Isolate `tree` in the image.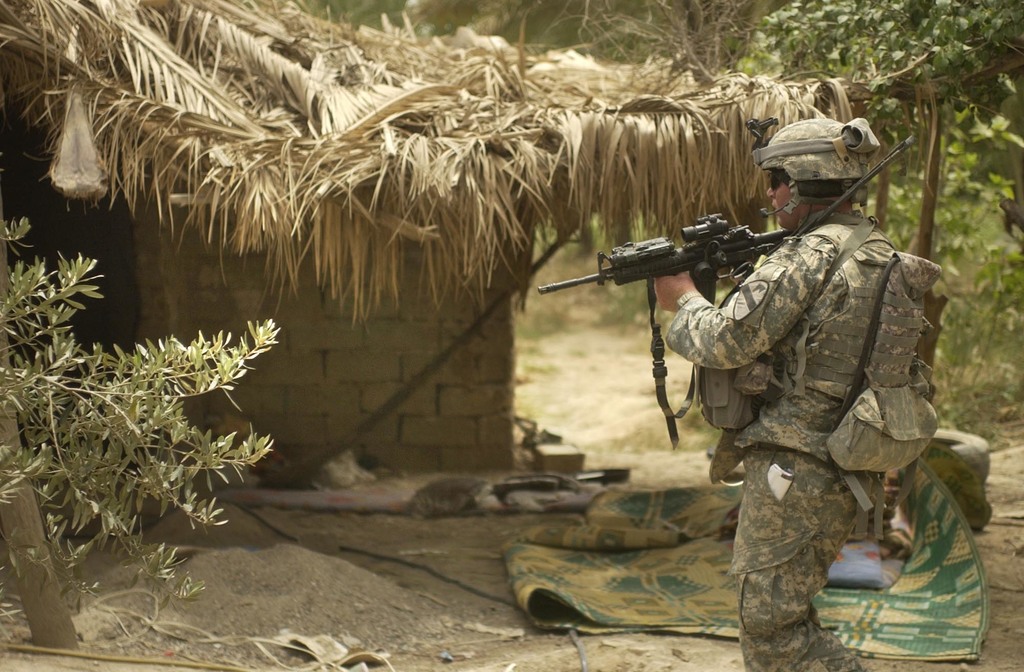
Isolated region: [560, 0, 766, 90].
